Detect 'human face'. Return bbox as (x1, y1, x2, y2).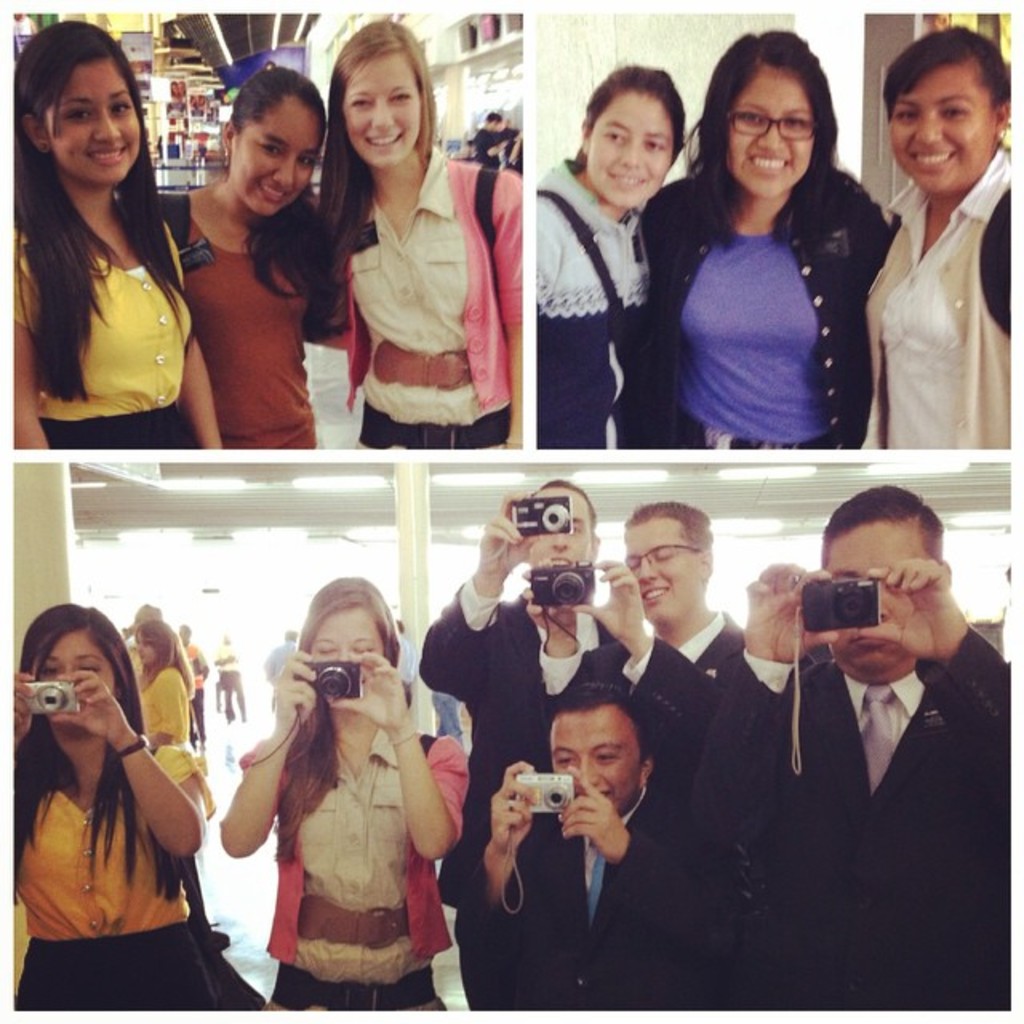
(619, 514, 699, 618).
